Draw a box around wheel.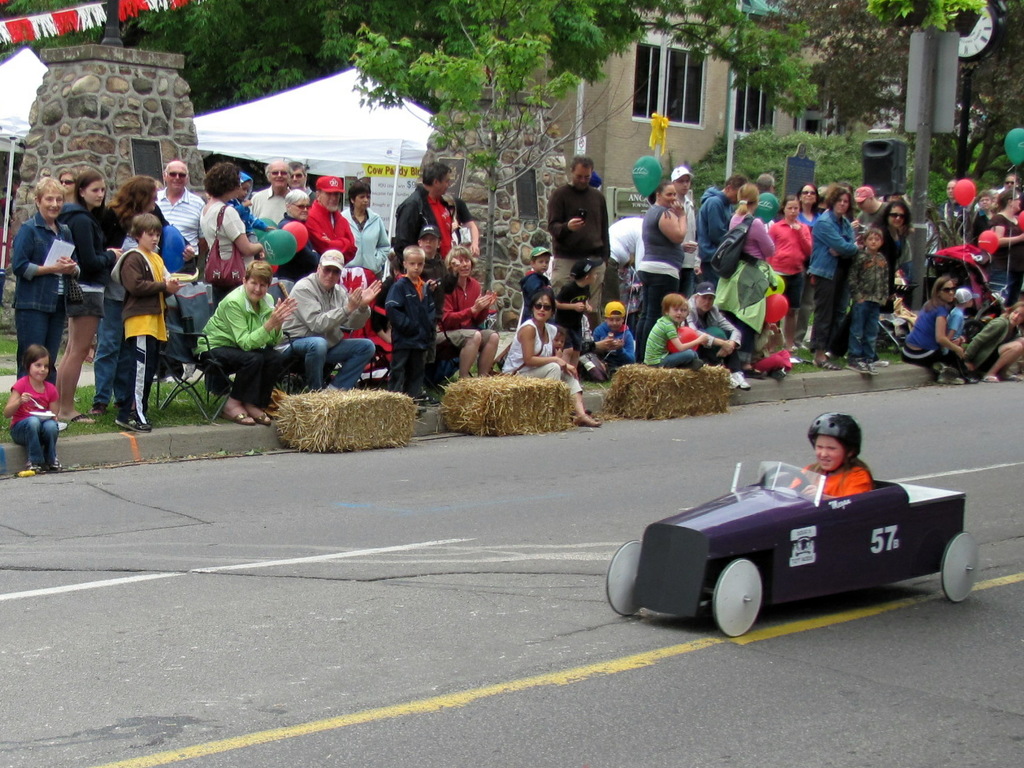
(761, 464, 813, 495).
